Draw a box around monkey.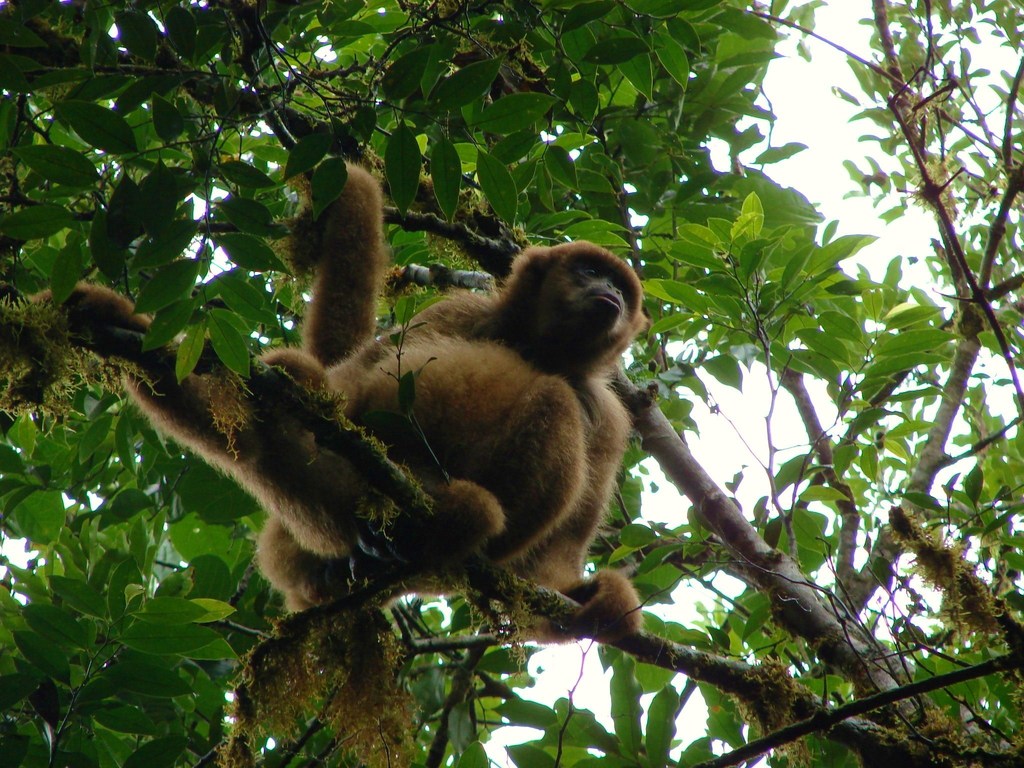
left=29, top=152, right=641, bottom=639.
